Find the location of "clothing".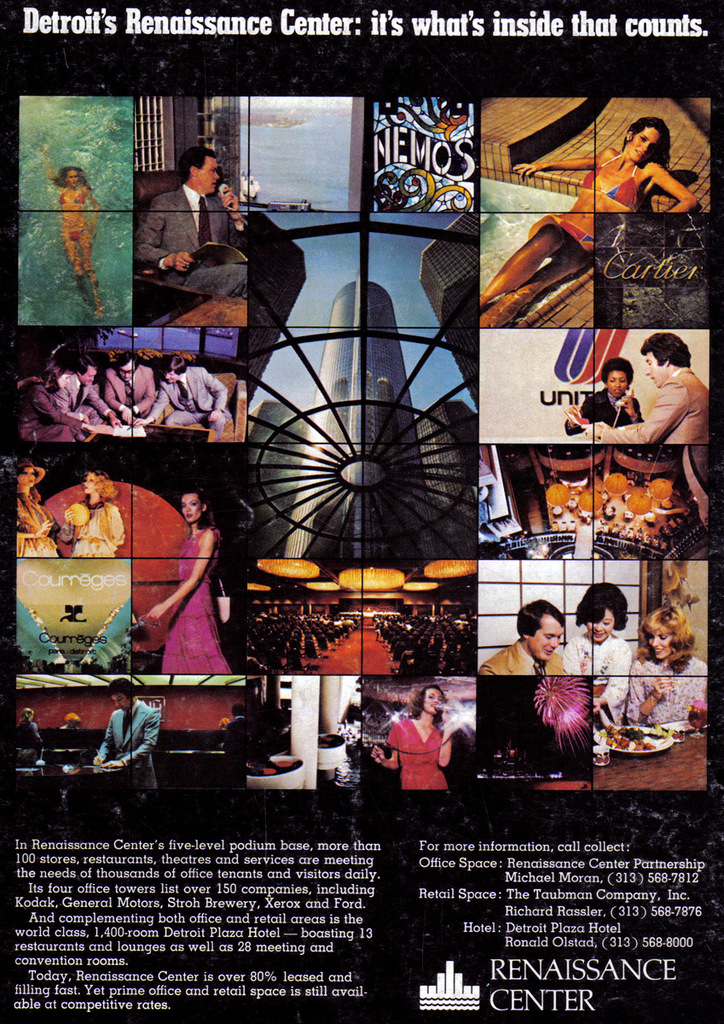
Location: rect(587, 160, 643, 223).
